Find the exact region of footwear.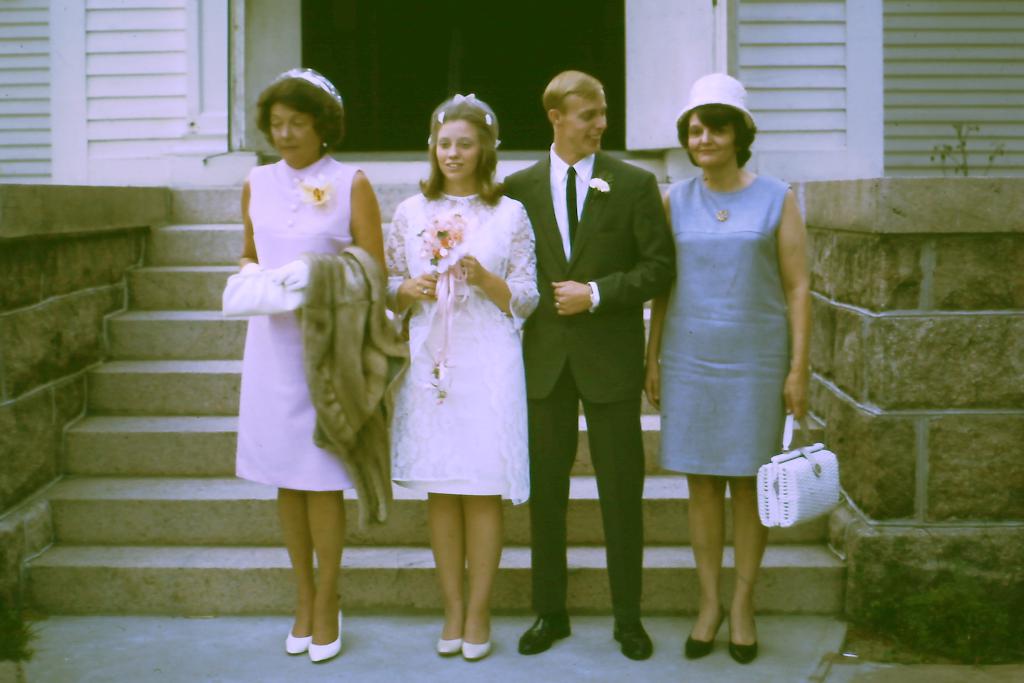
Exact region: <bbox>684, 605, 727, 662</bbox>.
